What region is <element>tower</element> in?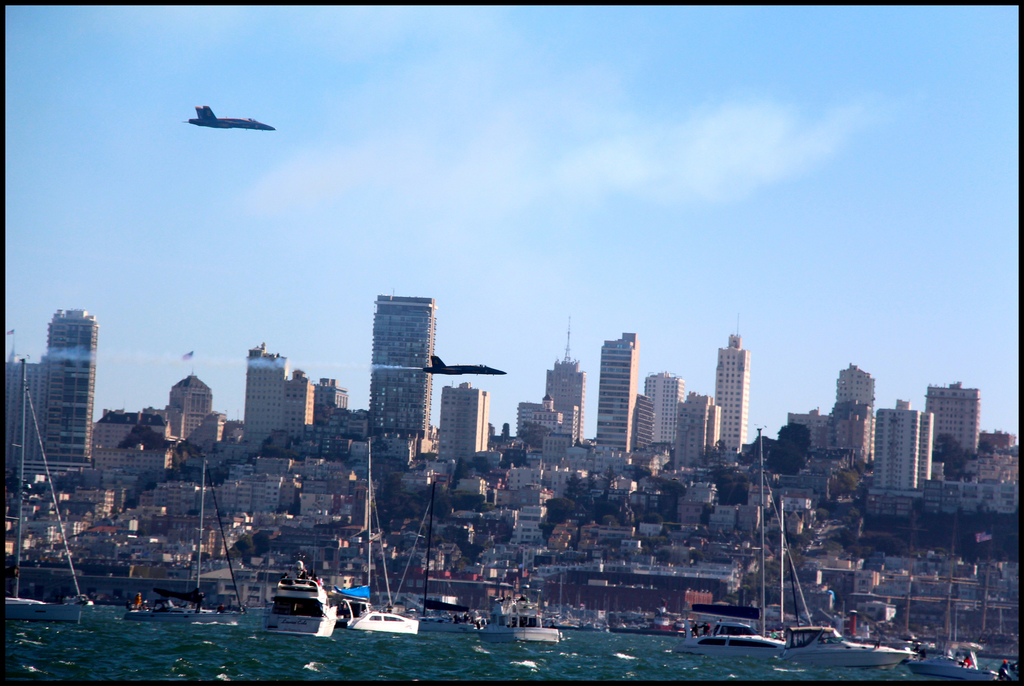
(437, 376, 488, 465).
